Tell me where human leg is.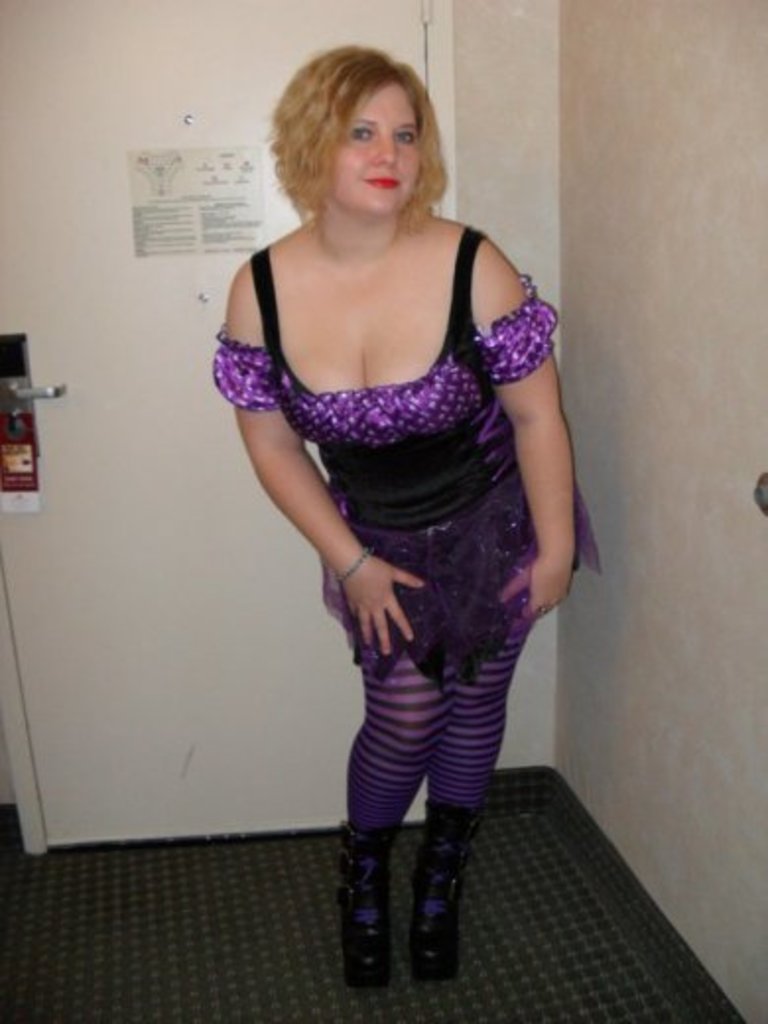
human leg is at [417, 577, 547, 994].
